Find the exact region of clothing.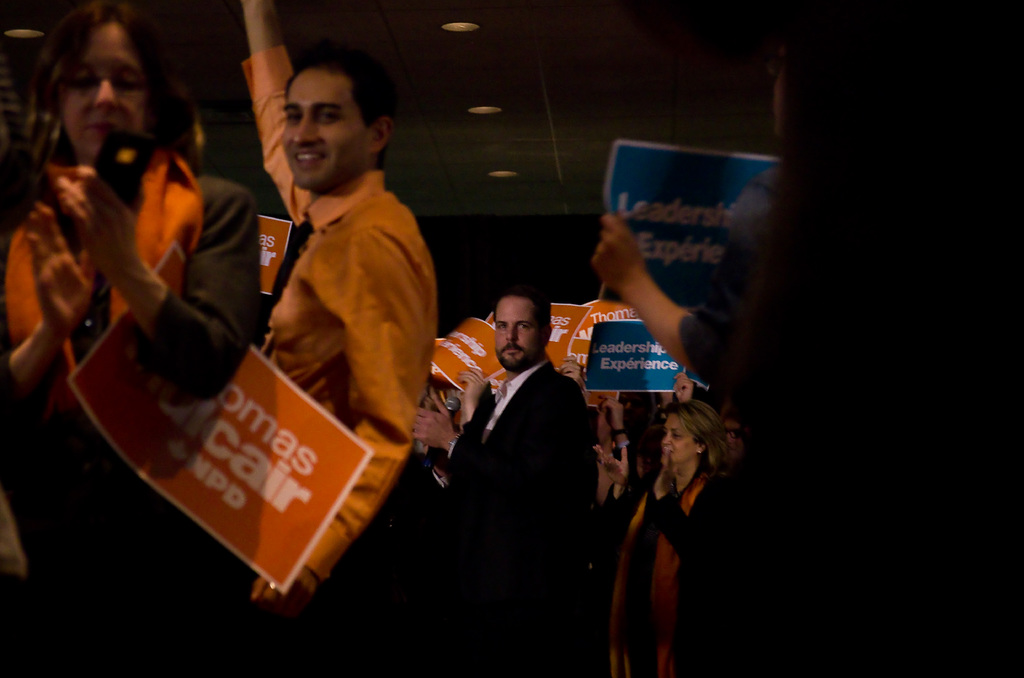
Exact region: pyautogui.locateOnScreen(164, 110, 441, 500).
